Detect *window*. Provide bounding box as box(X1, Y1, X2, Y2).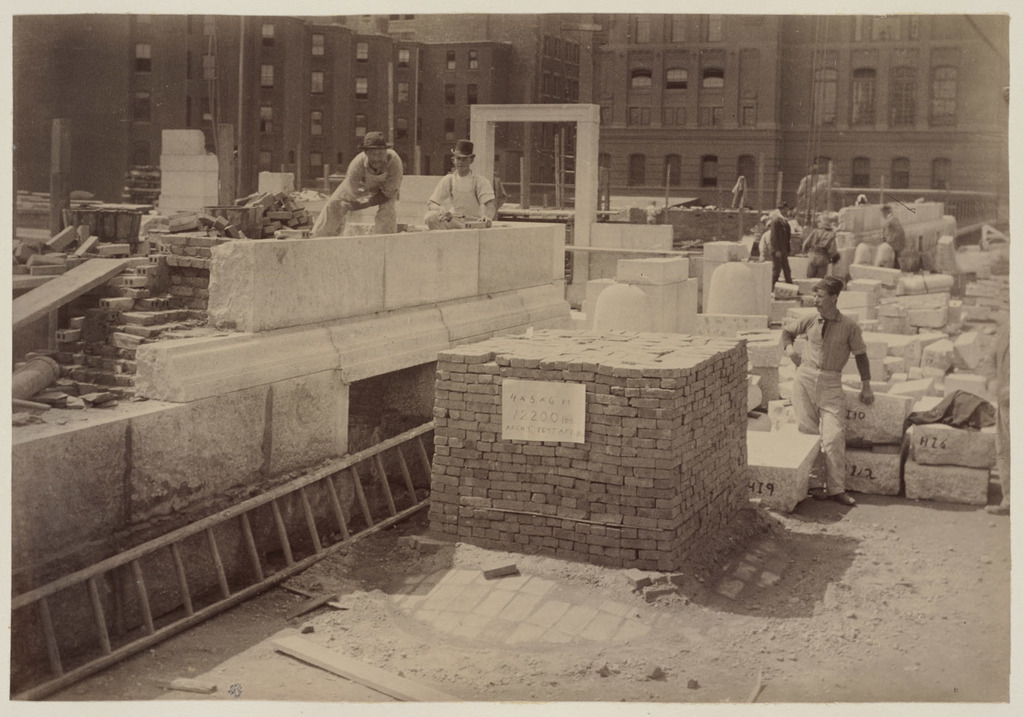
box(892, 157, 907, 188).
